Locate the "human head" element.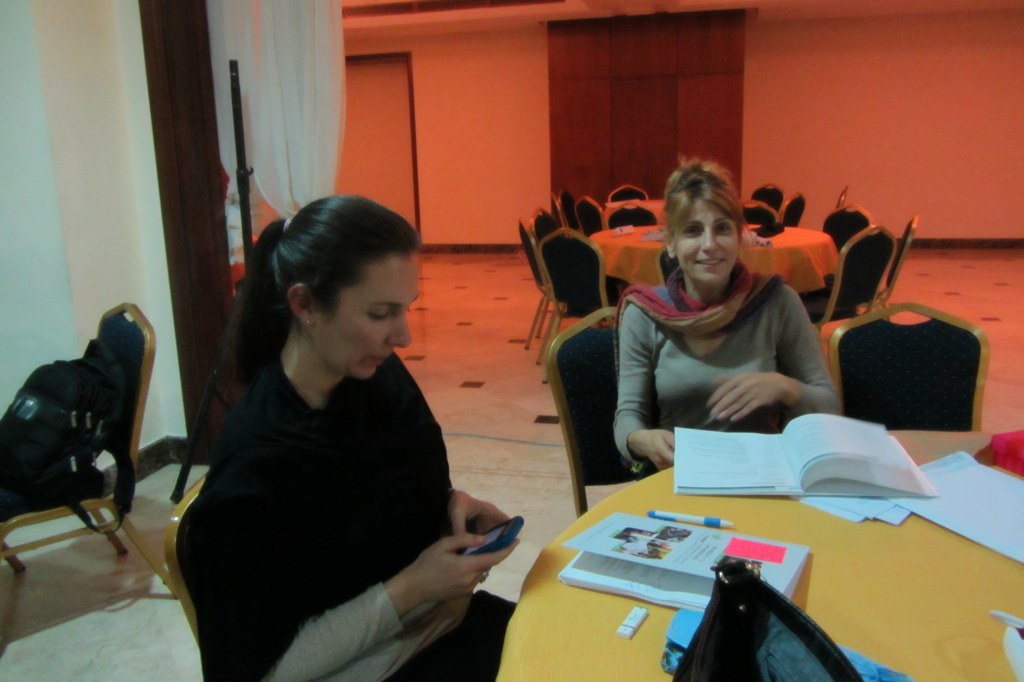
Element bbox: box=[671, 165, 738, 283].
